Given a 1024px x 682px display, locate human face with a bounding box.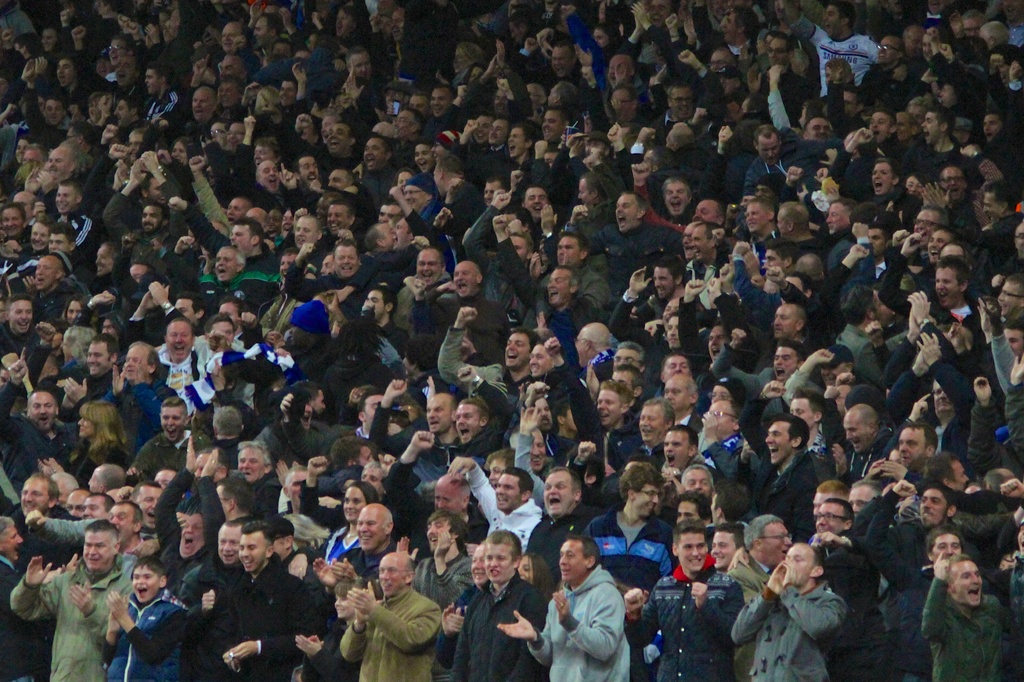
Located: 633:482:659:517.
